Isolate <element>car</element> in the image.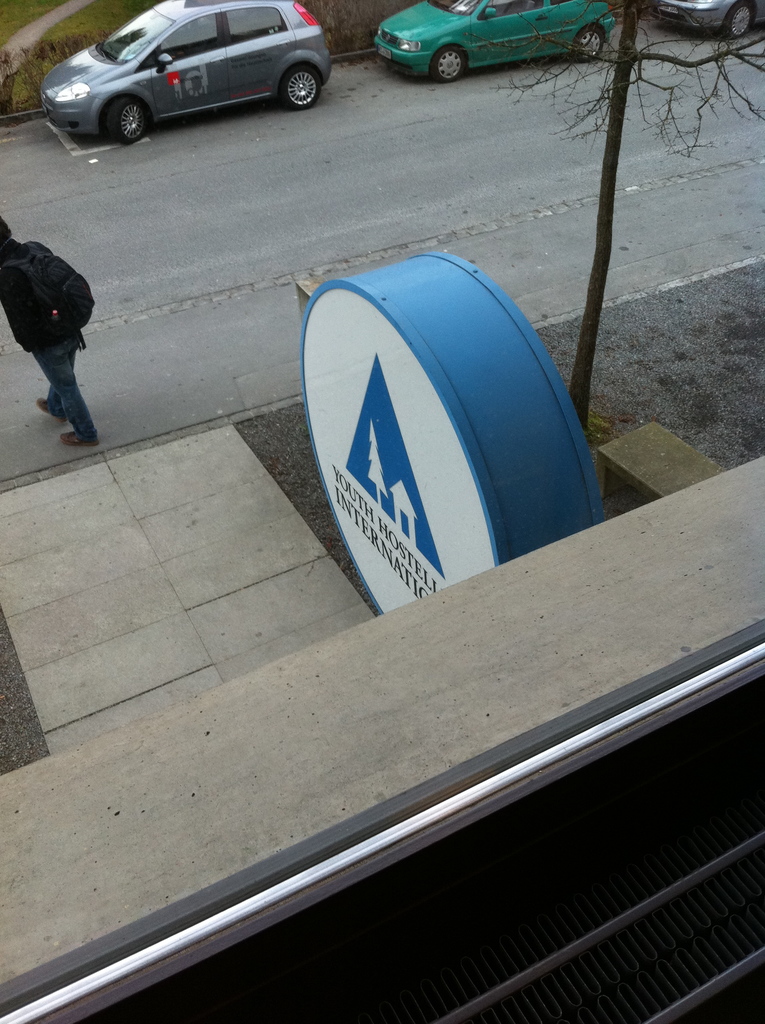
Isolated region: box=[36, 0, 334, 154].
